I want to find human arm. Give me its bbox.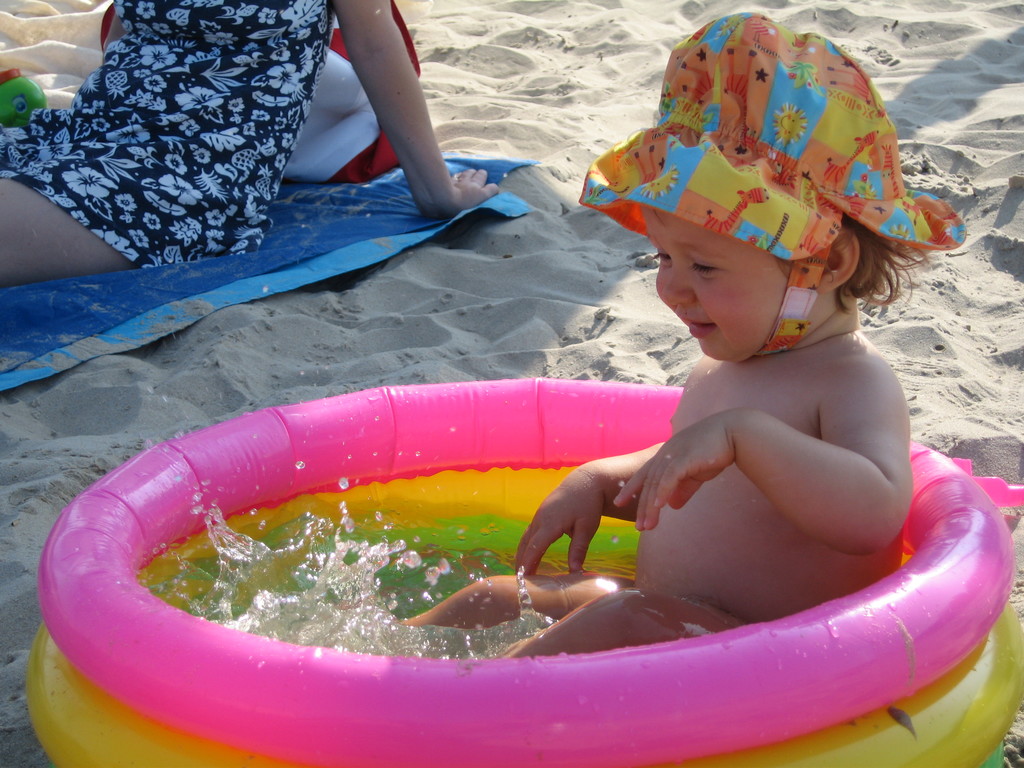
rect(335, 0, 497, 219).
